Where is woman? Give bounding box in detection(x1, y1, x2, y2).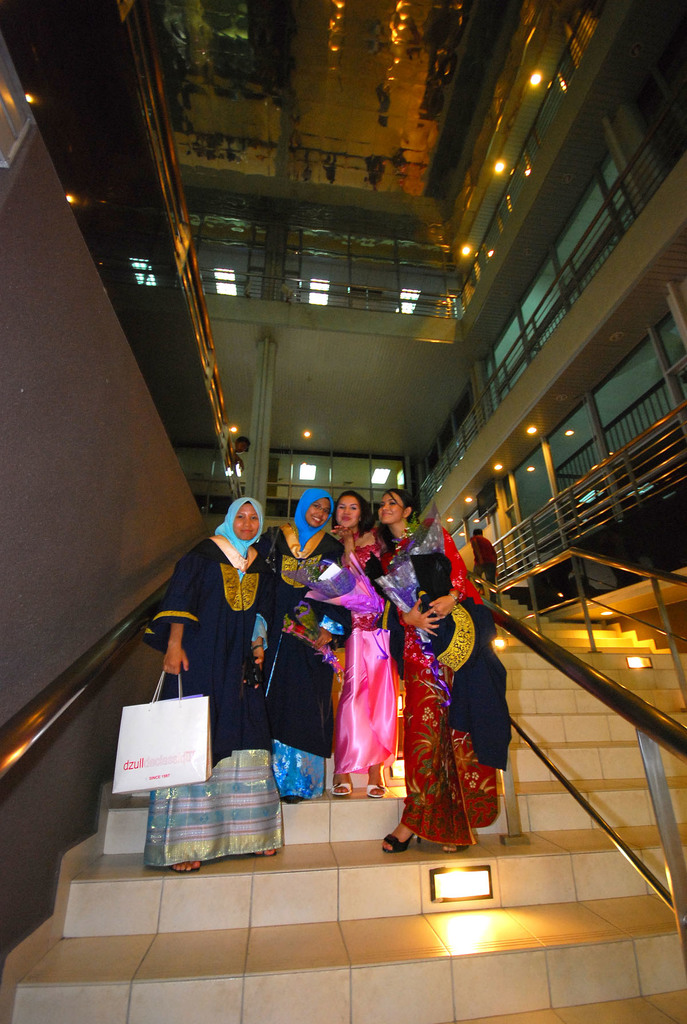
detection(366, 486, 512, 852).
